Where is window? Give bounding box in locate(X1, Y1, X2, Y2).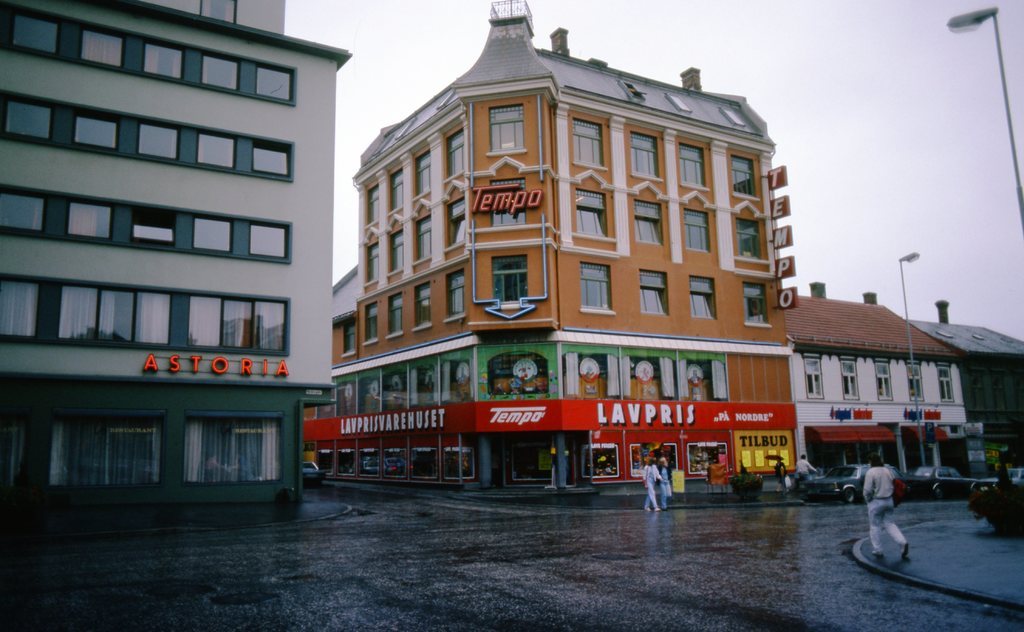
locate(2, 190, 49, 234).
